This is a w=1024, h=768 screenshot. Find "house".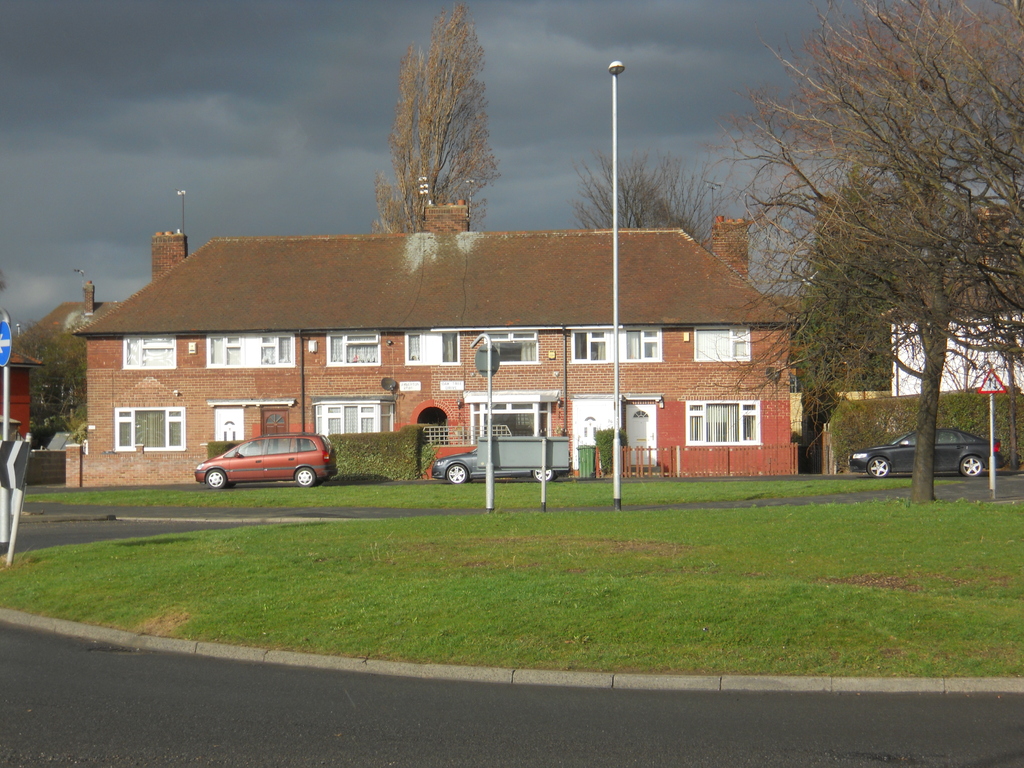
Bounding box: 890/312/1023/396.
